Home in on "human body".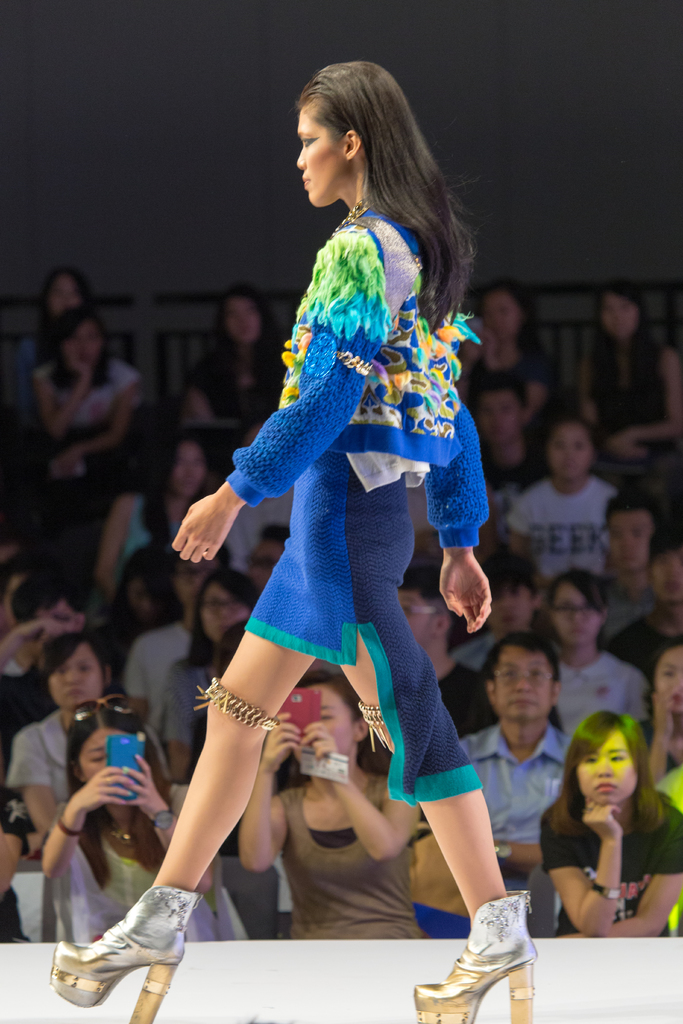
Homed in at [26, 307, 152, 483].
